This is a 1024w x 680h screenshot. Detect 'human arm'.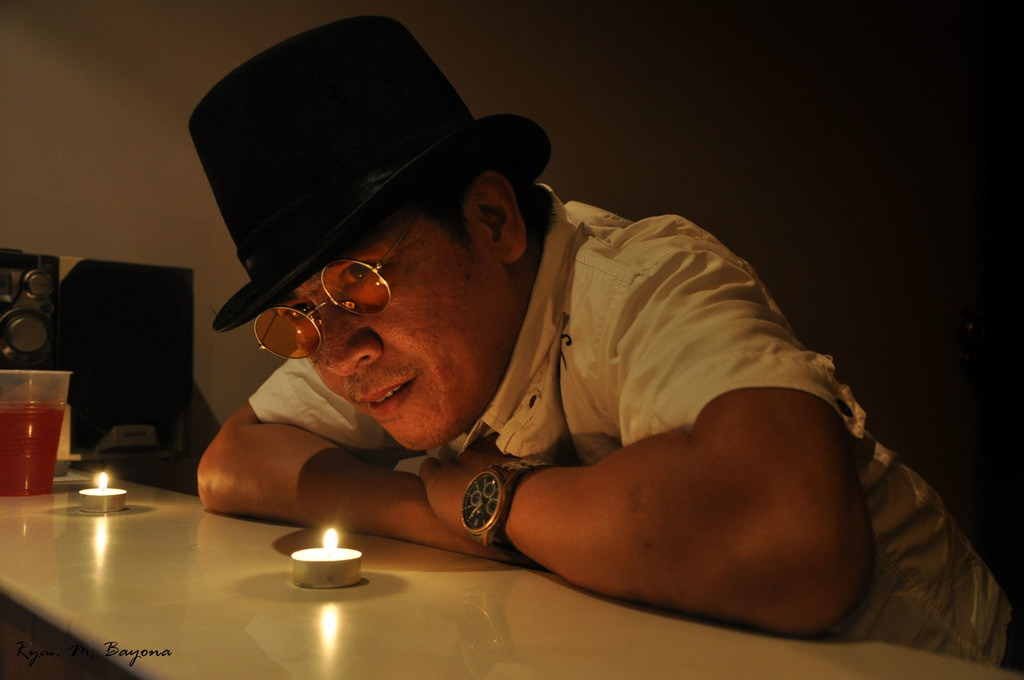
x1=427 y1=322 x2=861 y2=622.
